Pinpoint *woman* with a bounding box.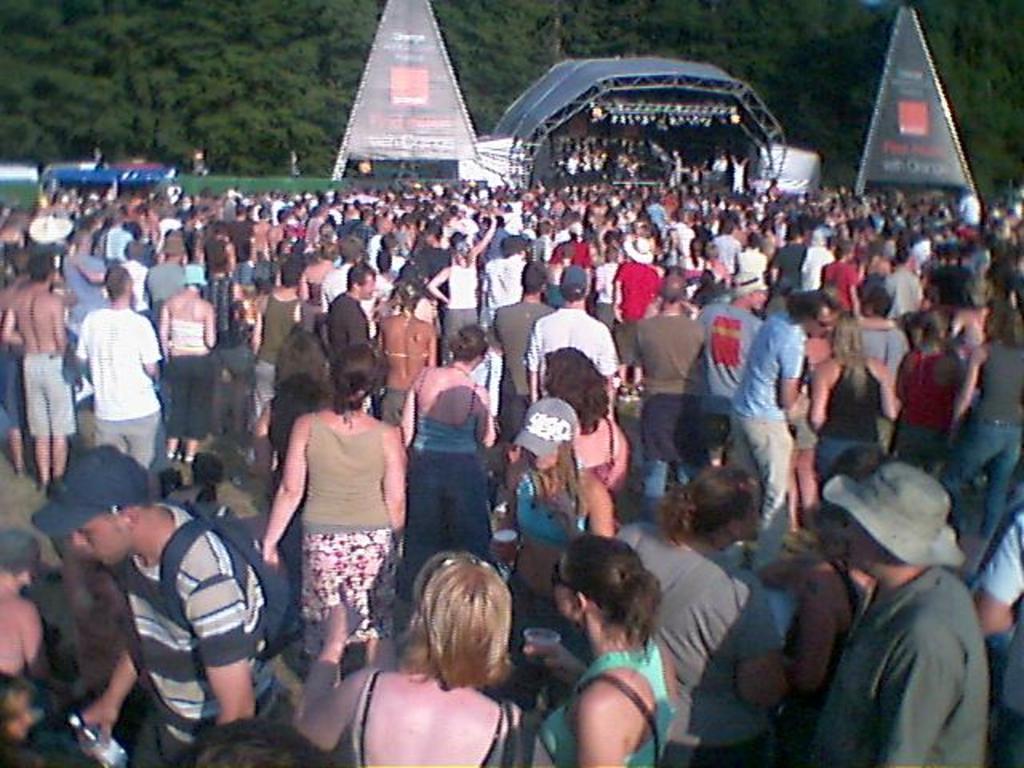
<box>502,398,614,627</box>.
